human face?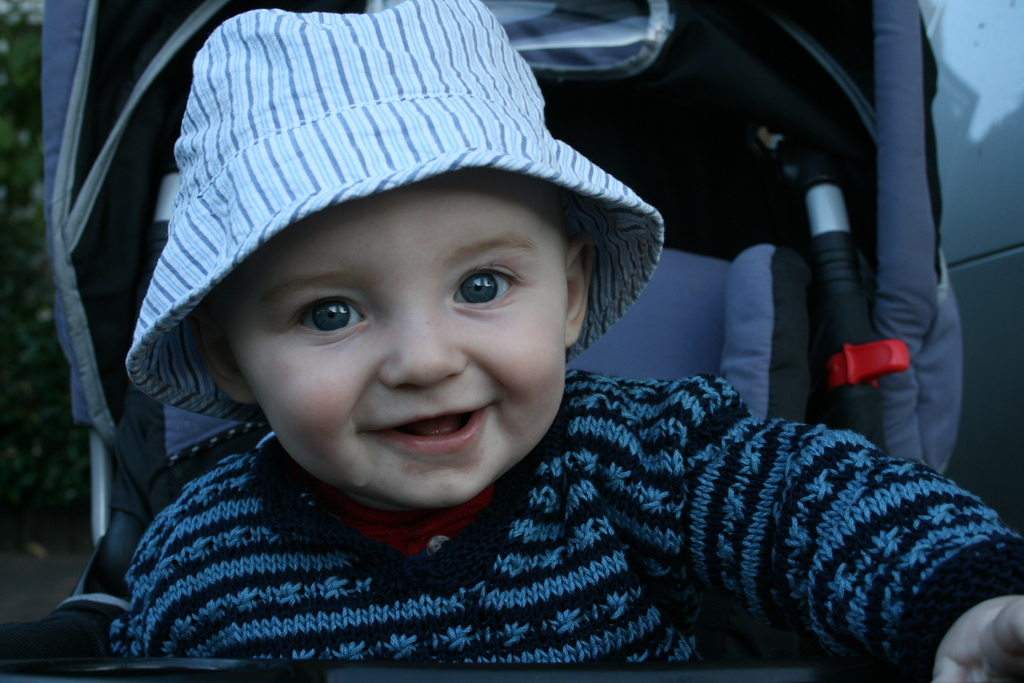
220 168 572 511
